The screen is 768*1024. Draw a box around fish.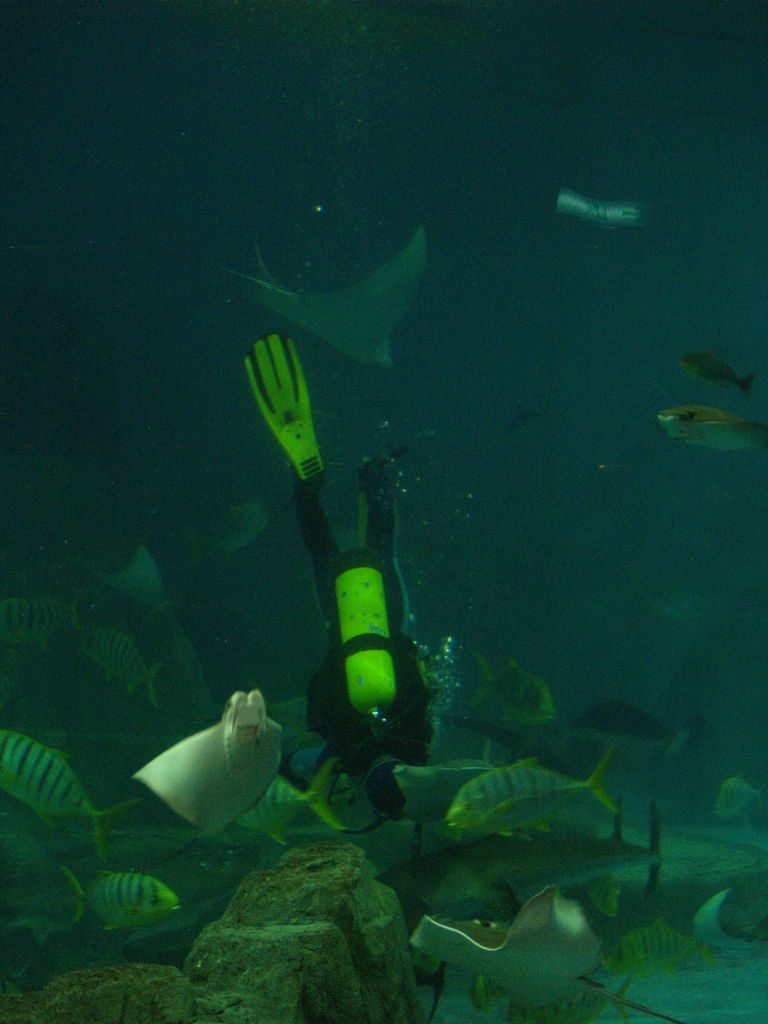
(x1=569, y1=700, x2=679, y2=756).
